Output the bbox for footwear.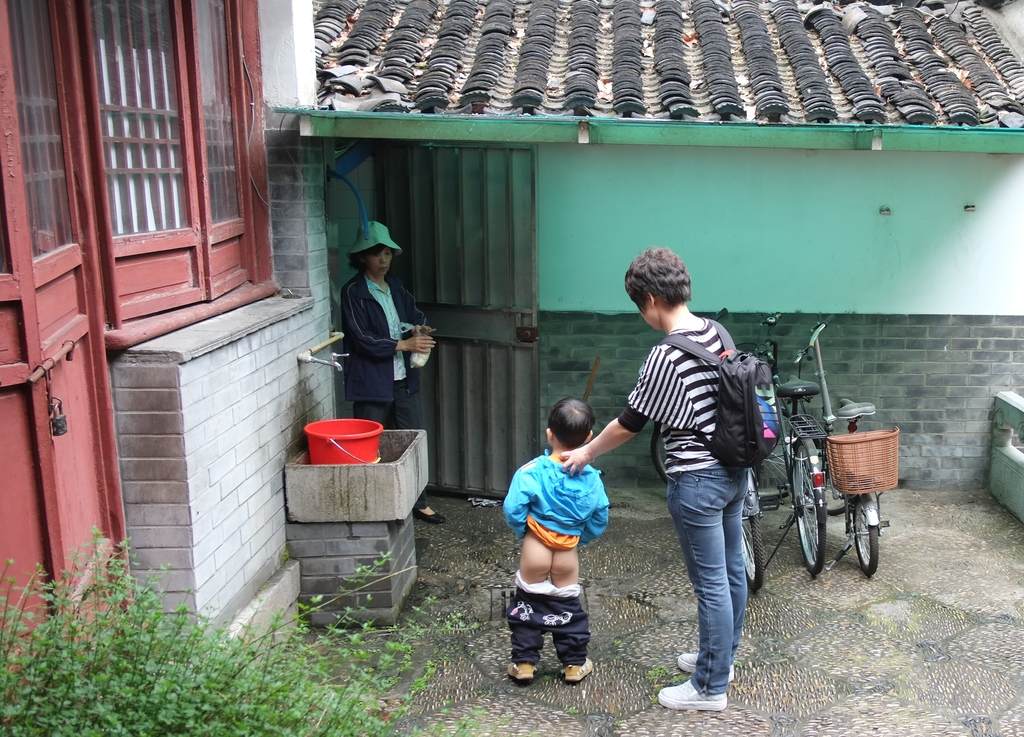
Rect(676, 652, 738, 684).
